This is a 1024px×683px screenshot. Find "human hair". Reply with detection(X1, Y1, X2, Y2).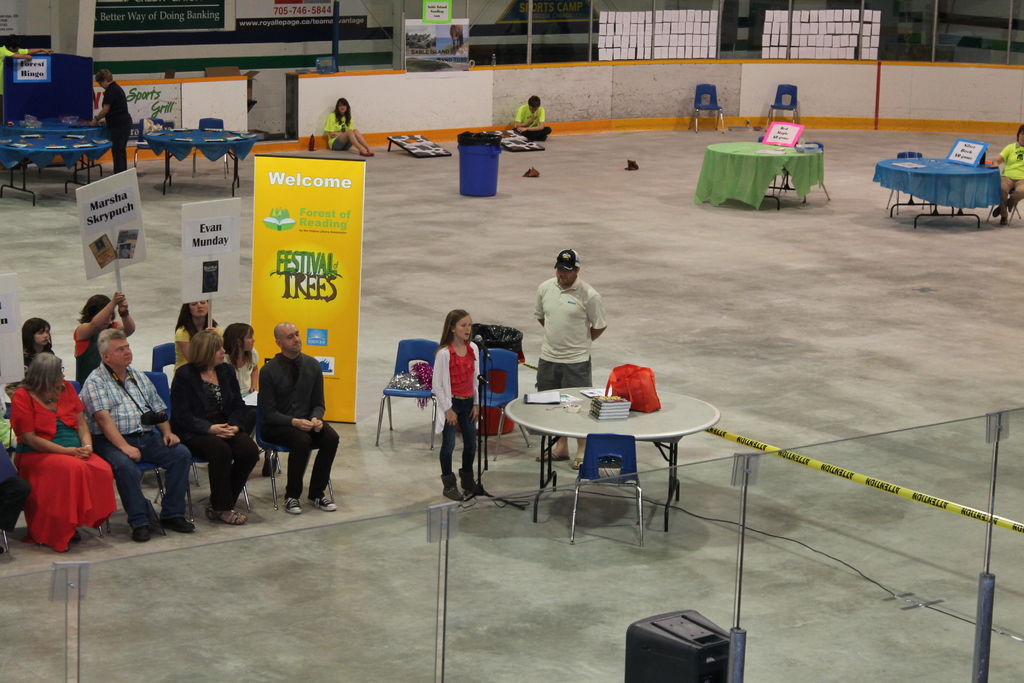
detection(17, 352, 61, 399).
